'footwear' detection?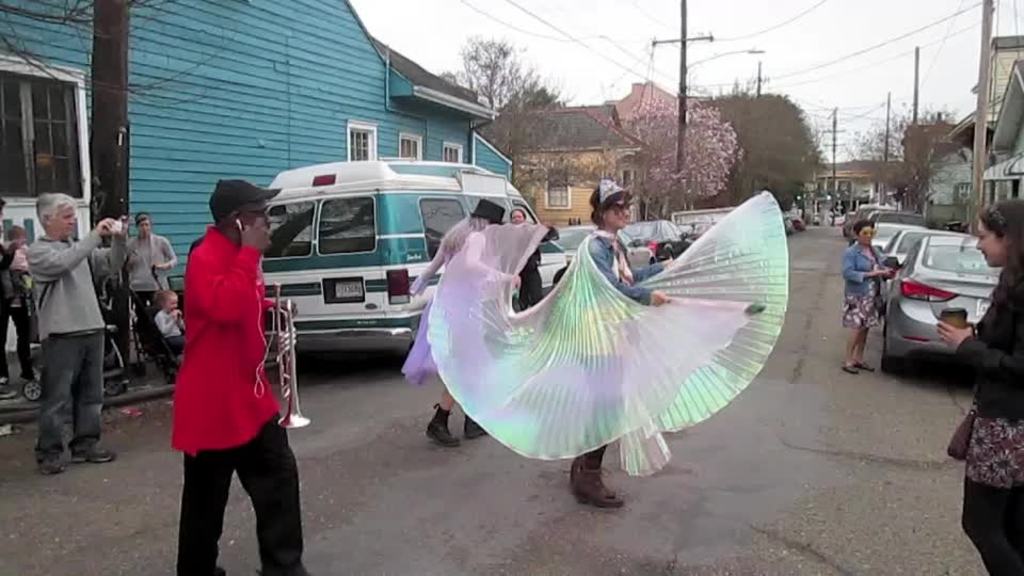
68/434/116/465
